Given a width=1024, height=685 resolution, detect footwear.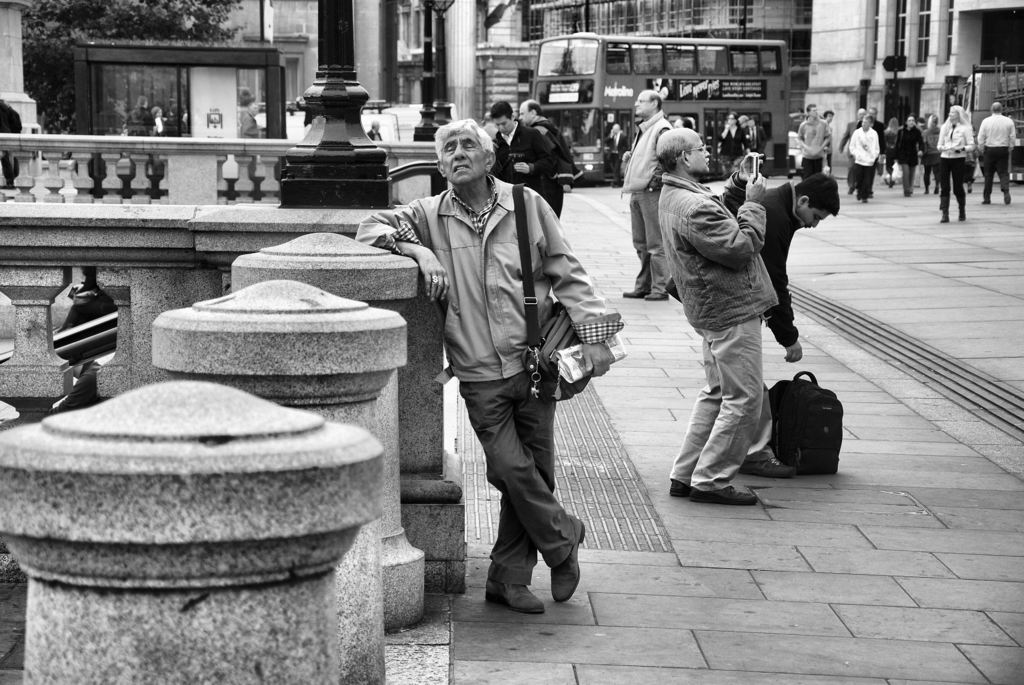
(x1=486, y1=578, x2=543, y2=616).
